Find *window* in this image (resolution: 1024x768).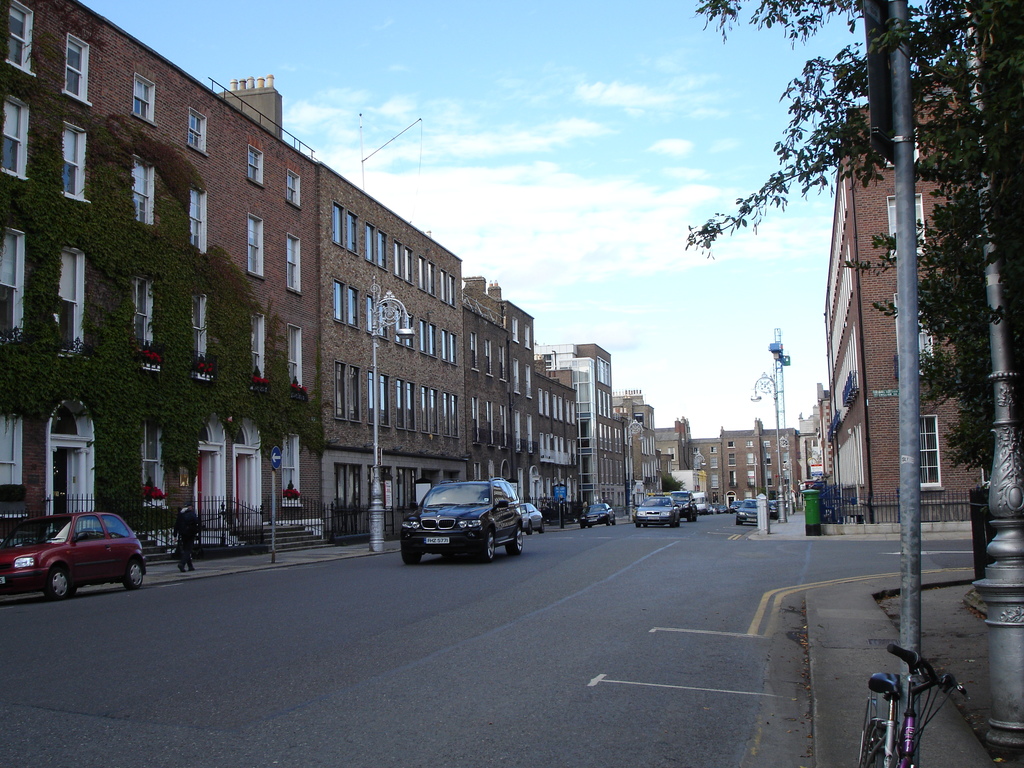
x1=188, y1=107, x2=209, y2=154.
